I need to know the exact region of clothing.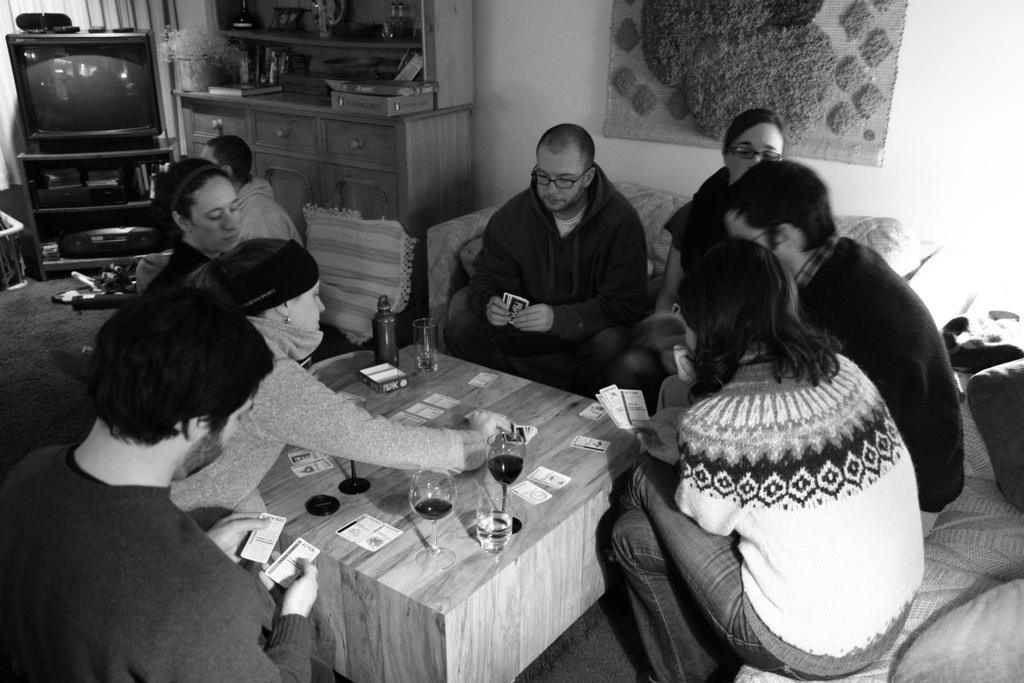
Region: bbox(170, 321, 488, 532).
